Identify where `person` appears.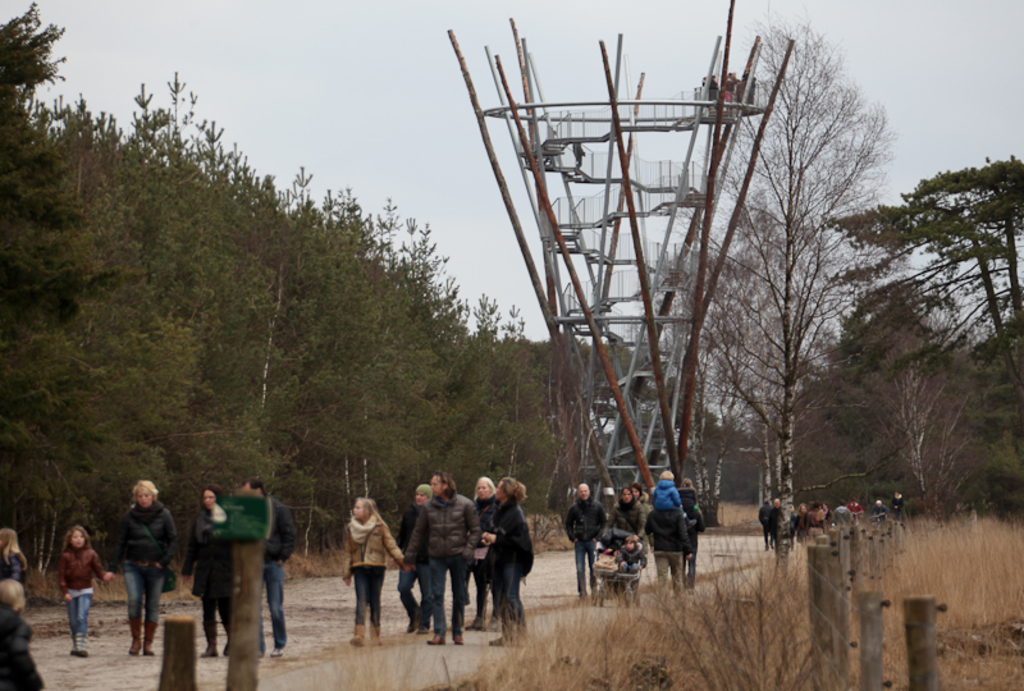
Appears at 484 479 534 647.
